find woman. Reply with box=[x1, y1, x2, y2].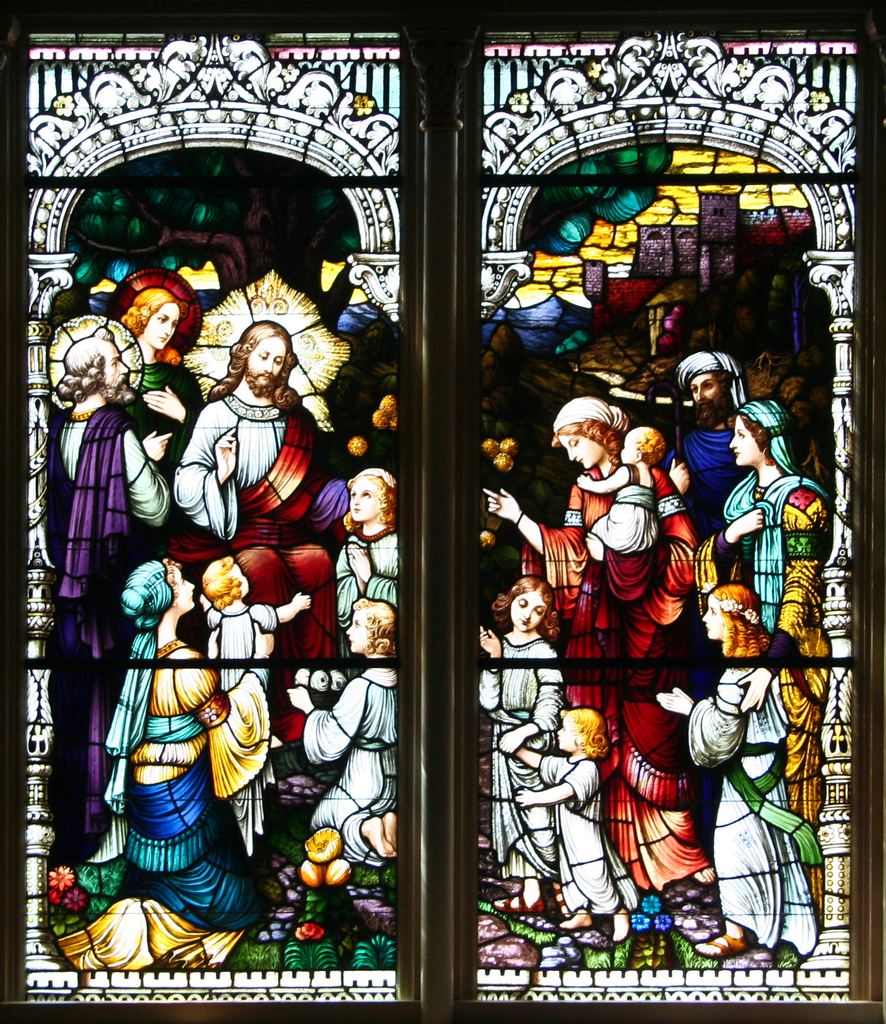
box=[117, 284, 206, 463].
